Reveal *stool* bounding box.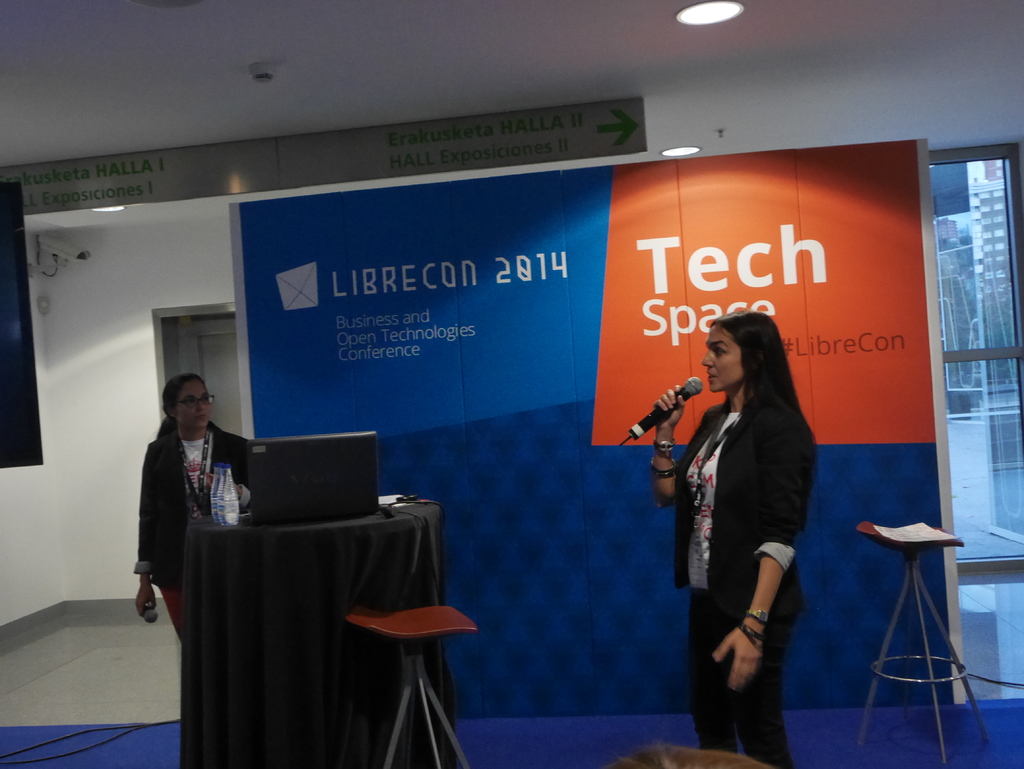
Revealed: left=856, top=521, right=987, bottom=765.
